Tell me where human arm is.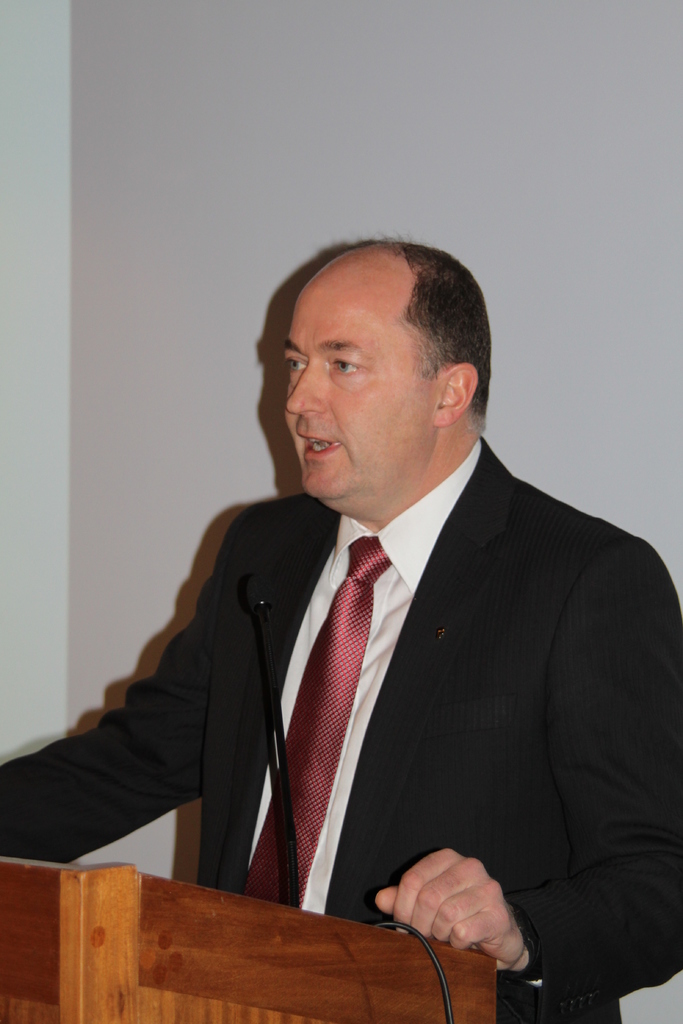
human arm is at (375,844,529,966).
